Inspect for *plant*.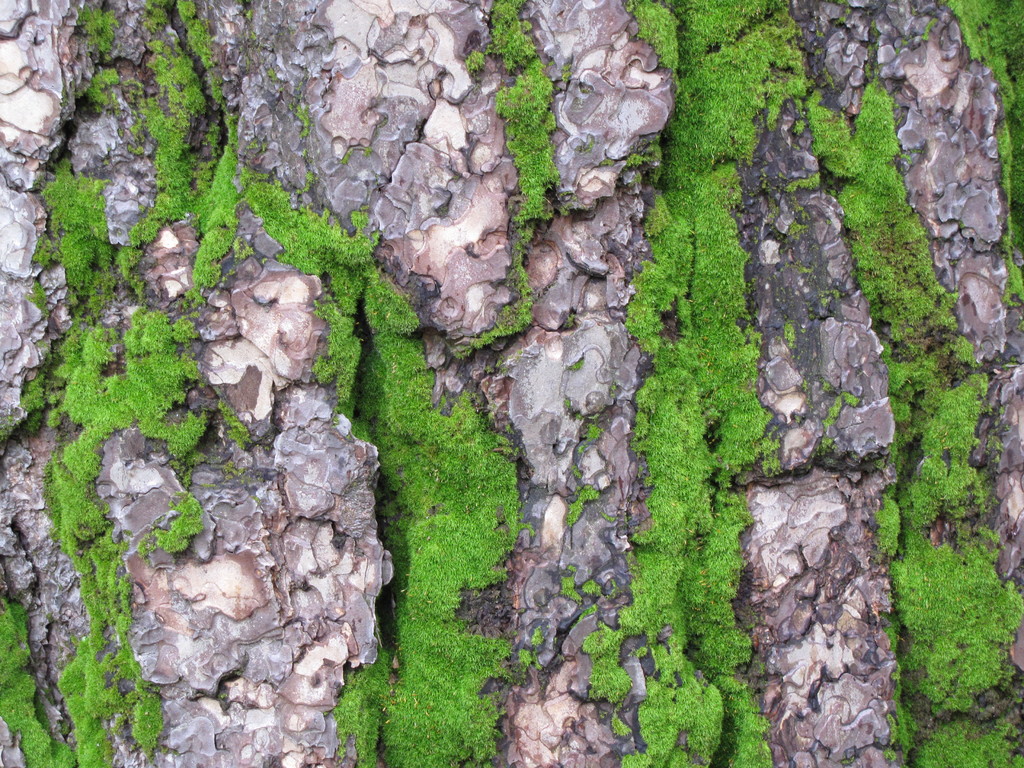
Inspection: <bbox>263, 62, 283, 84</bbox>.
